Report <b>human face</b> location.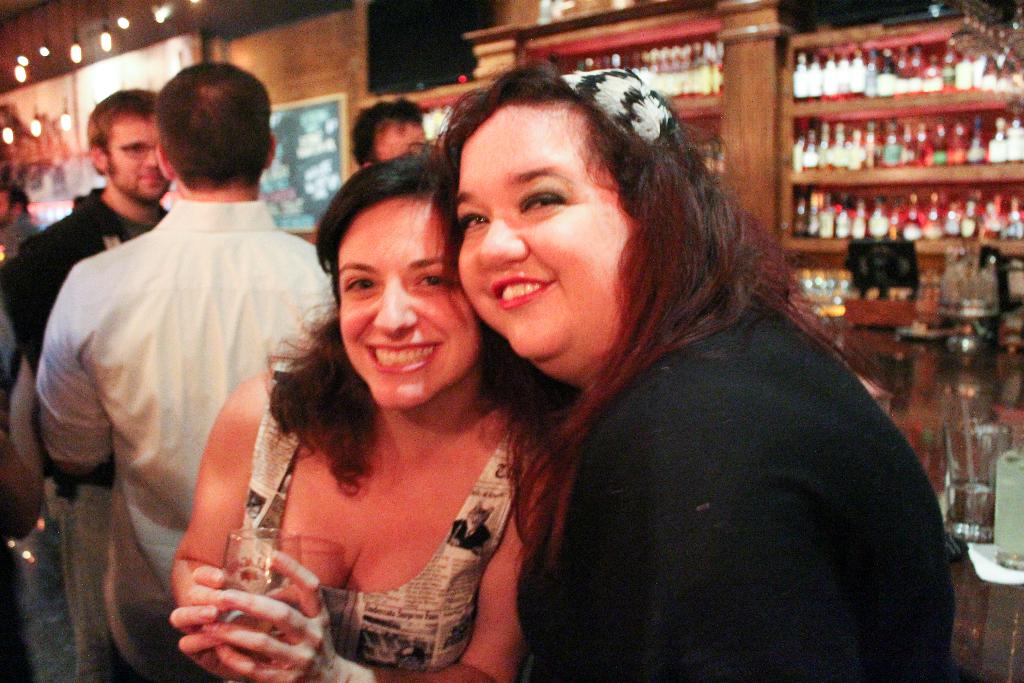
Report: 341,206,474,409.
